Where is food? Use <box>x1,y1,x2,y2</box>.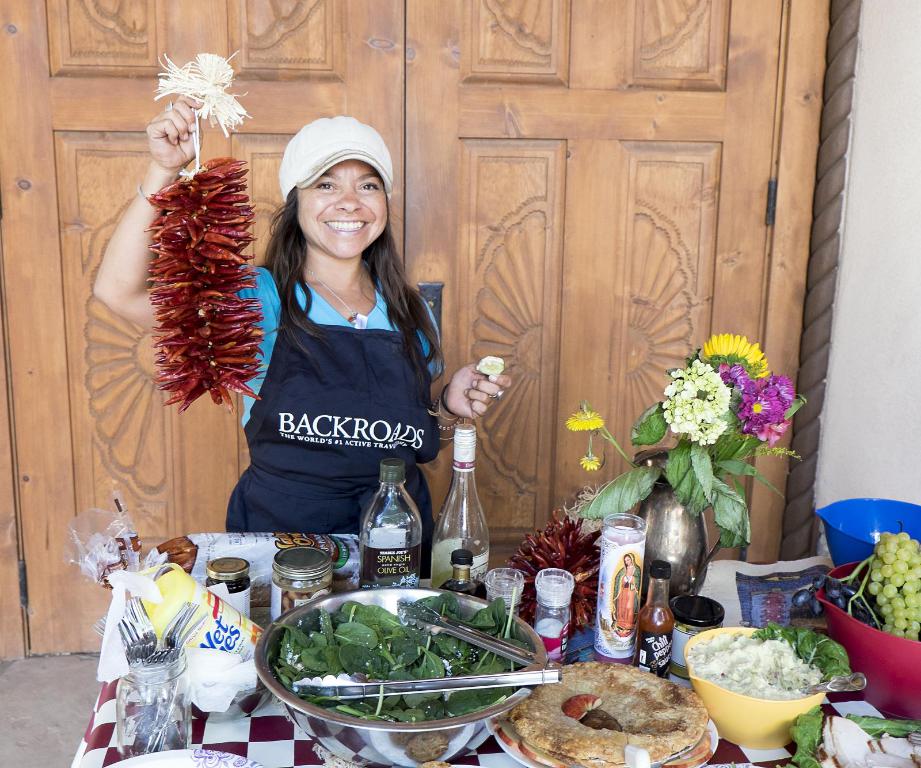
<box>418,761,454,767</box>.
